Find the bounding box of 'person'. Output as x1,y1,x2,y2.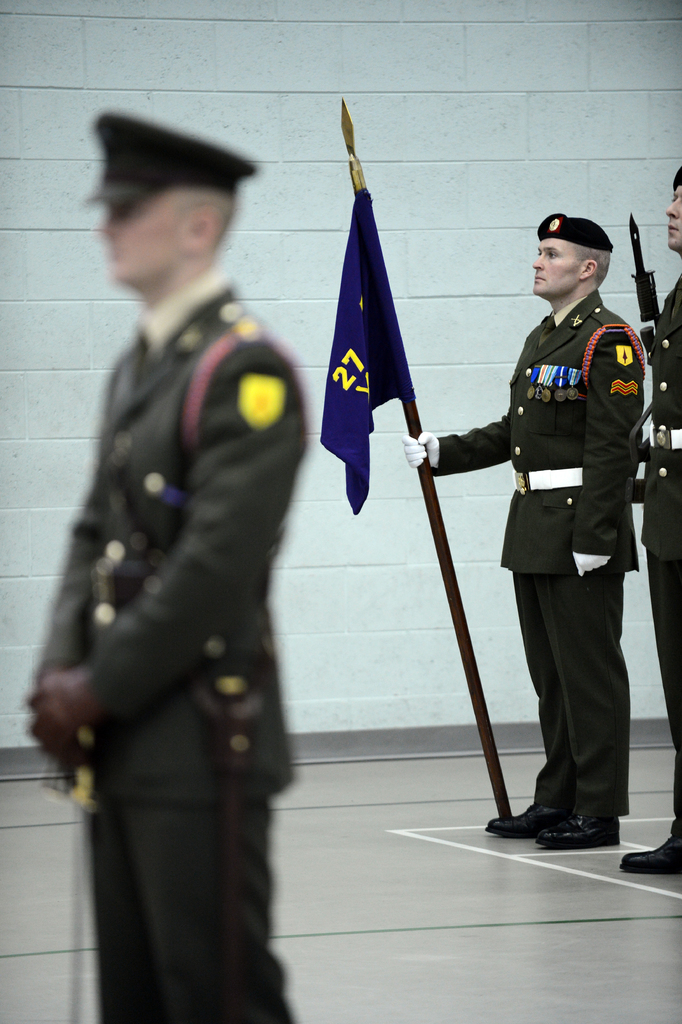
31,147,301,1023.
